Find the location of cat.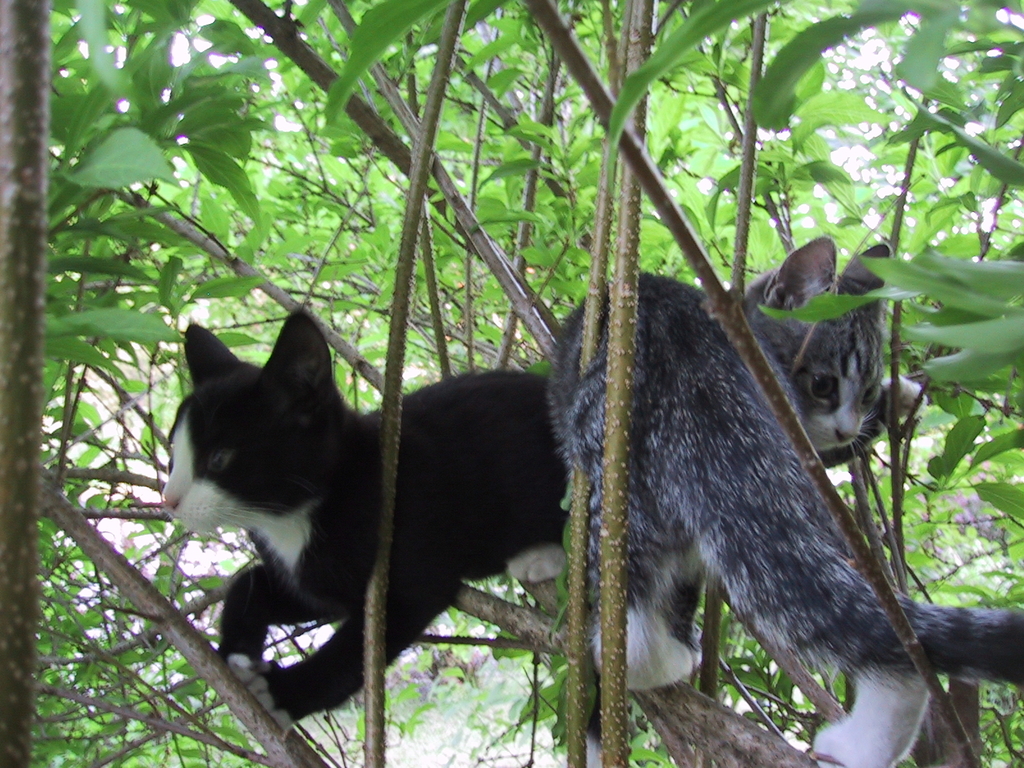
Location: region(139, 305, 548, 732).
